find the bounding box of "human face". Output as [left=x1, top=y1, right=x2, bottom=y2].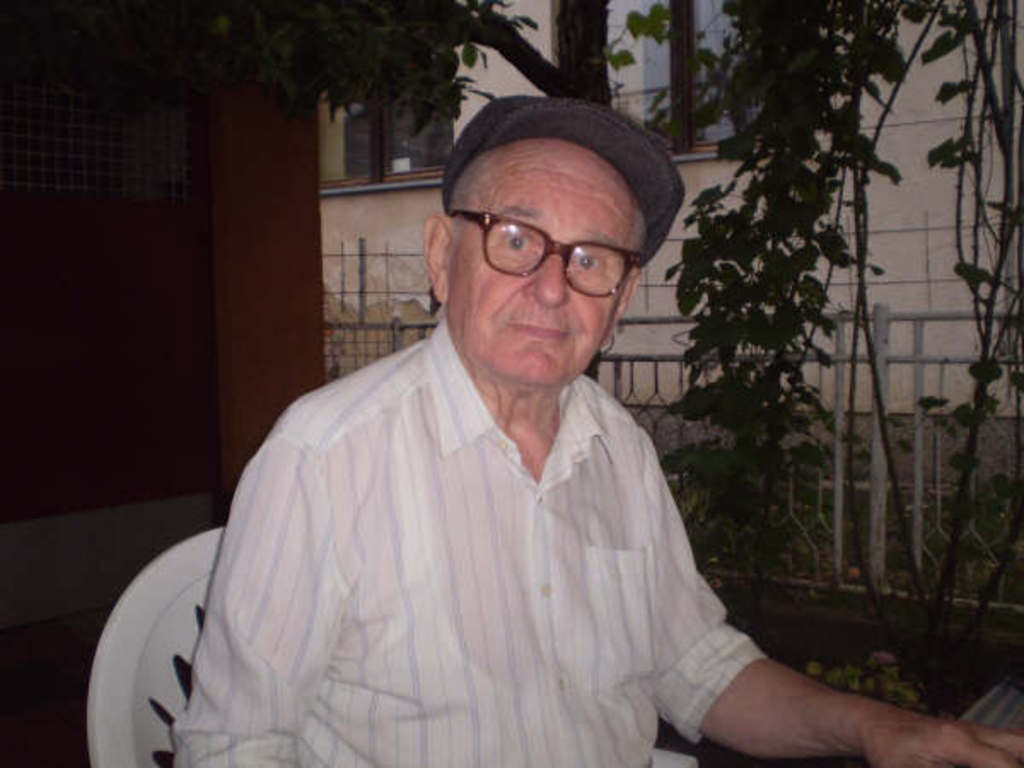
[left=451, top=145, right=638, bottom=382].
